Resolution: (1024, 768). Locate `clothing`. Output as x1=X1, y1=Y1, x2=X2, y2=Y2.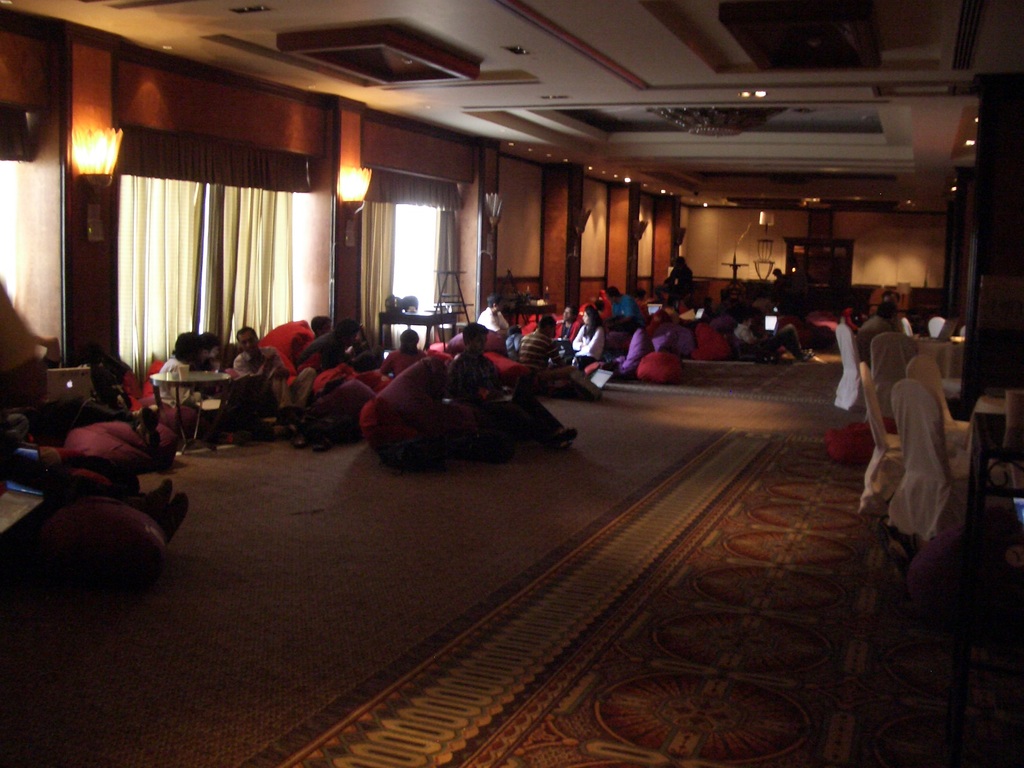
x1=384, y1=349, x2=428, y2=376.
